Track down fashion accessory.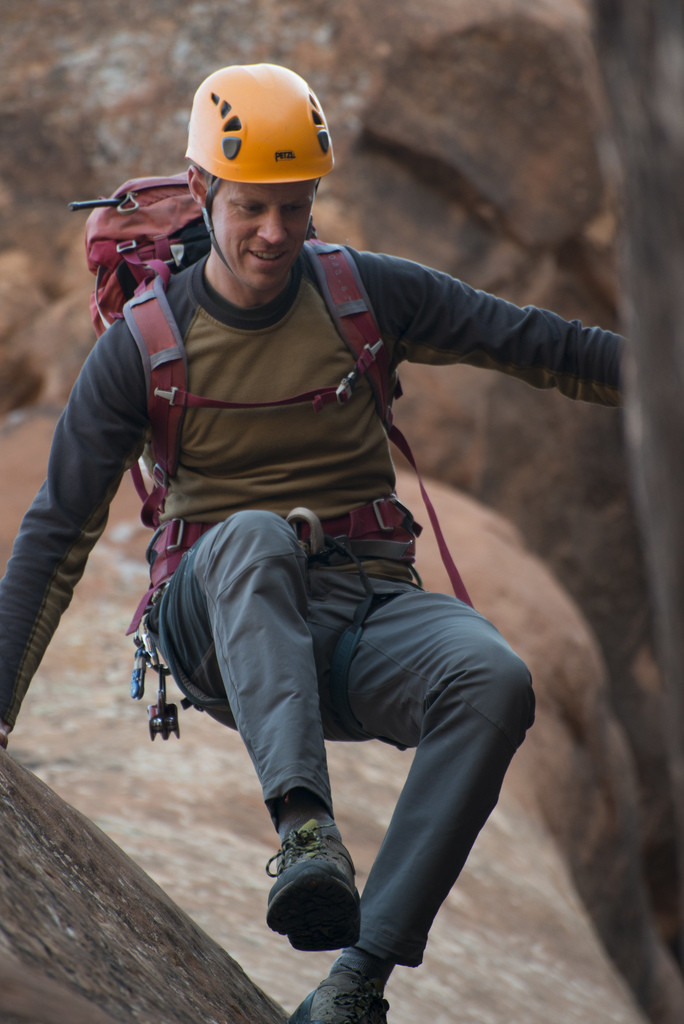
Tracked to 292:956:392:1023.
